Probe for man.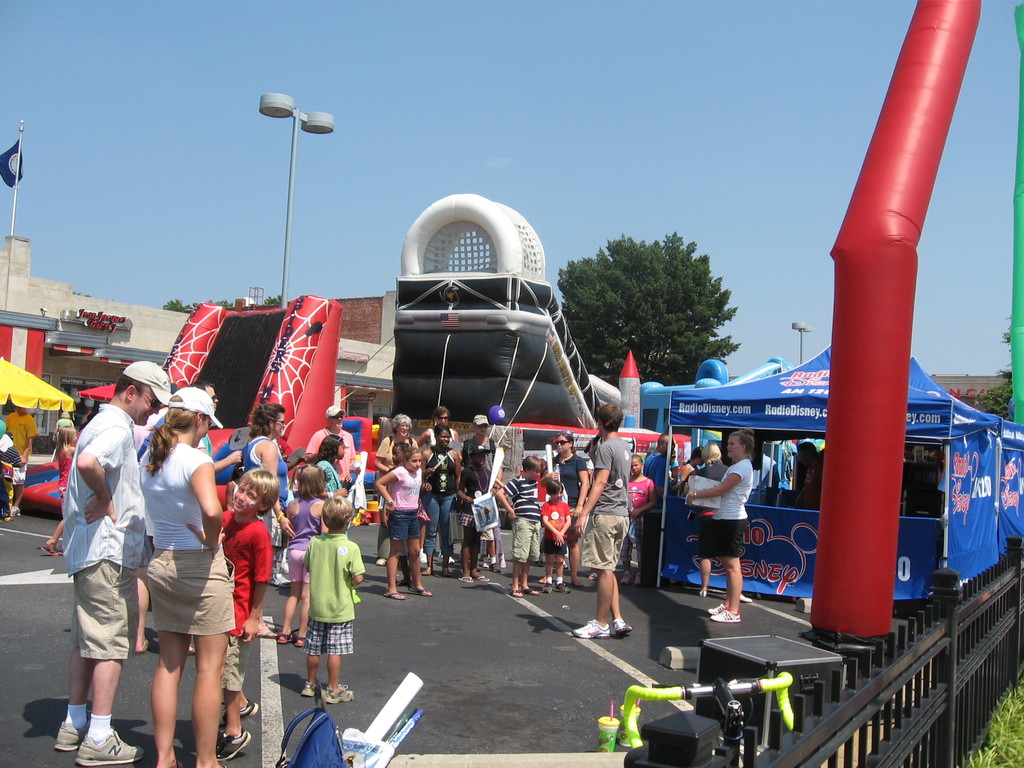
Probe result: {"left": 571, "top": 408, "right": 634, "bottom": 636}.
